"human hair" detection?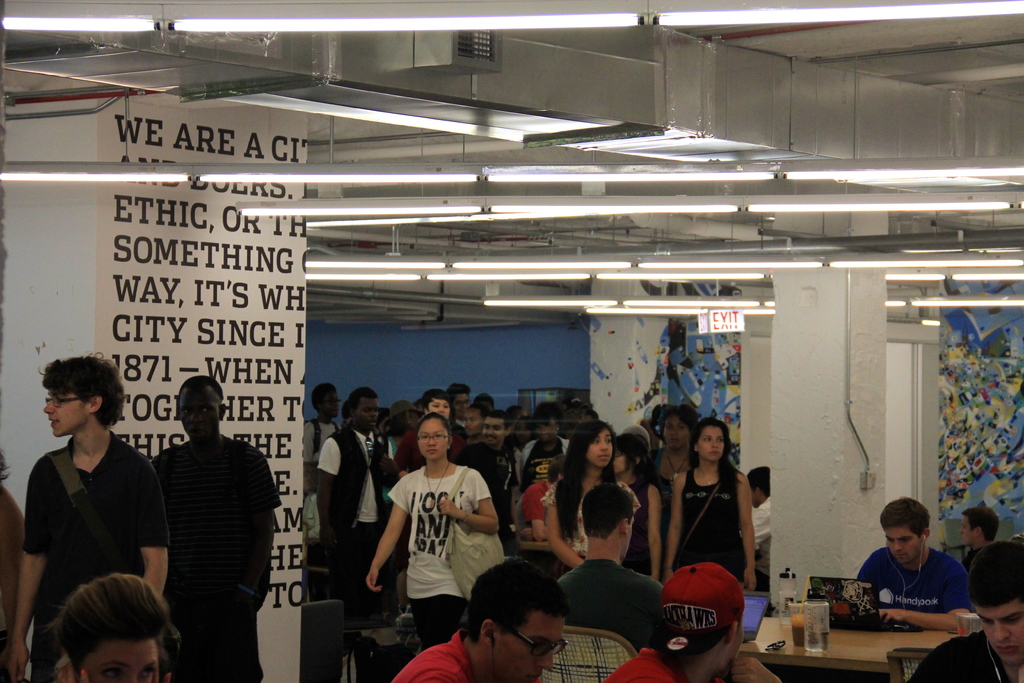
locate(417, 388, 449, 417)
